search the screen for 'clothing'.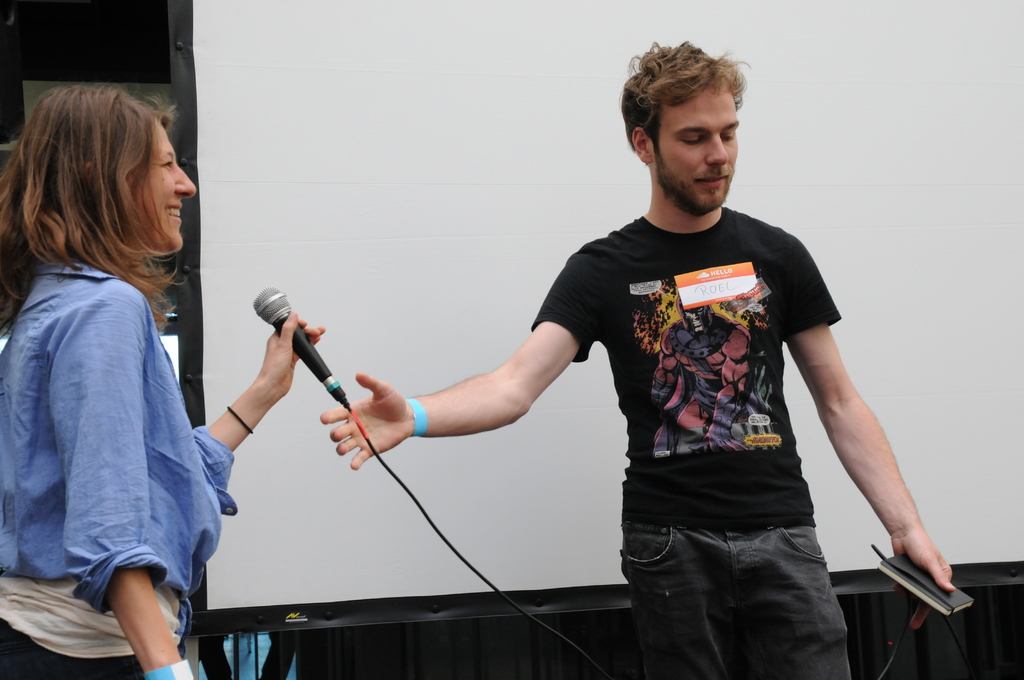
Found at 0:264:232:679.
